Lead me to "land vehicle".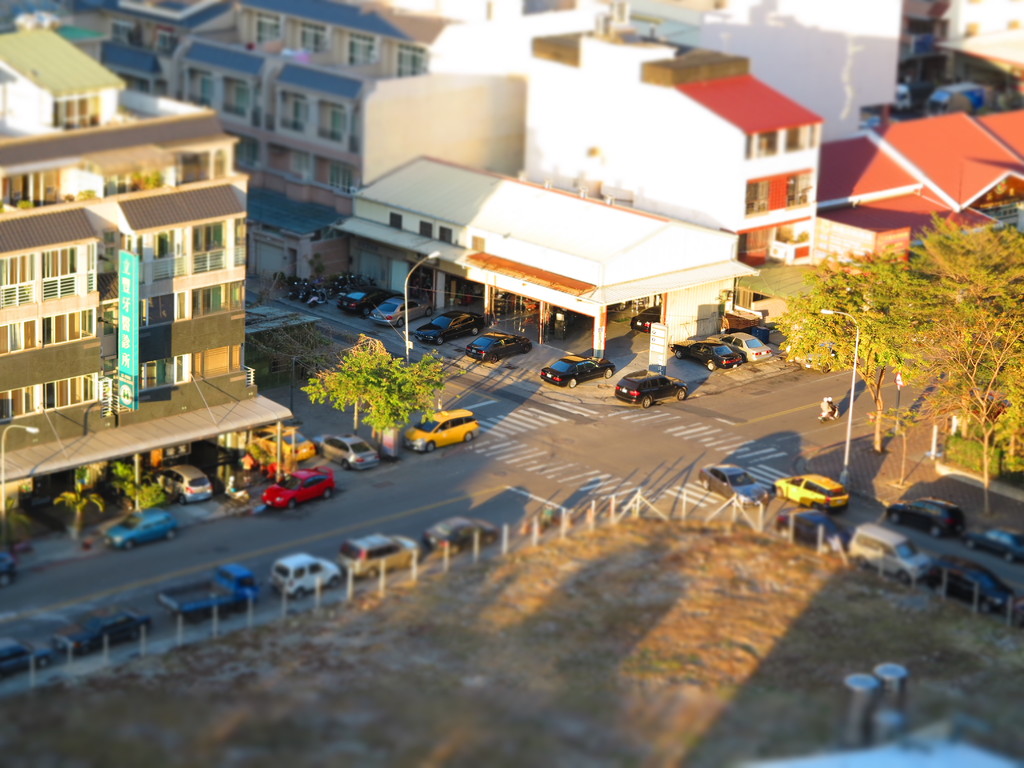
Lead to pyautogui.locateOnScreen(266, 552, 336, 598).
